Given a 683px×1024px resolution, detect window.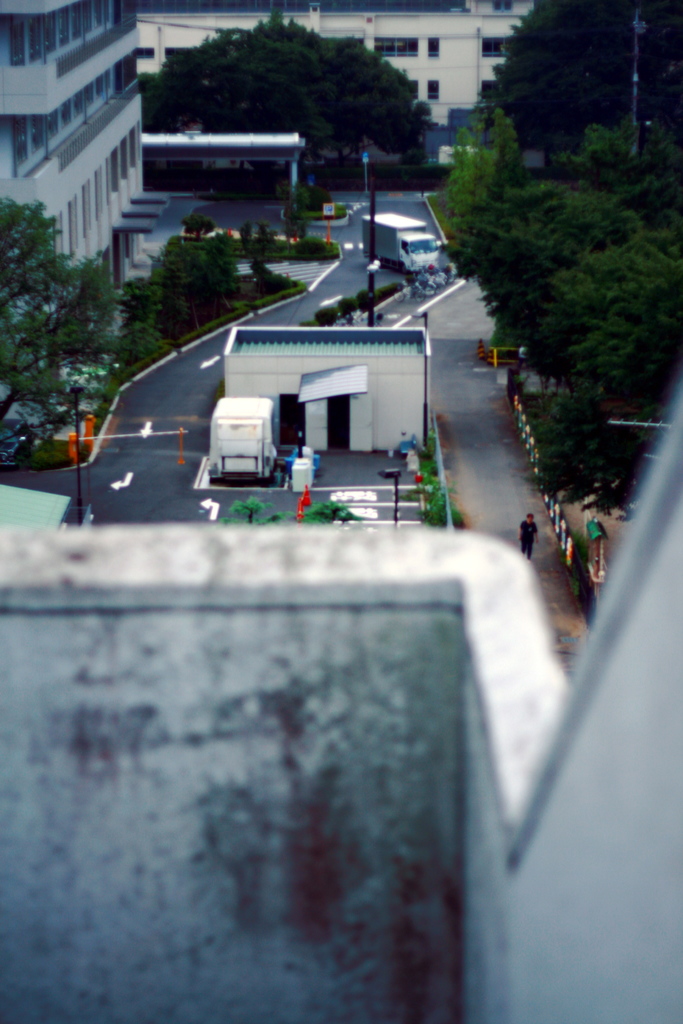
box(425, 81, 437, 102).
